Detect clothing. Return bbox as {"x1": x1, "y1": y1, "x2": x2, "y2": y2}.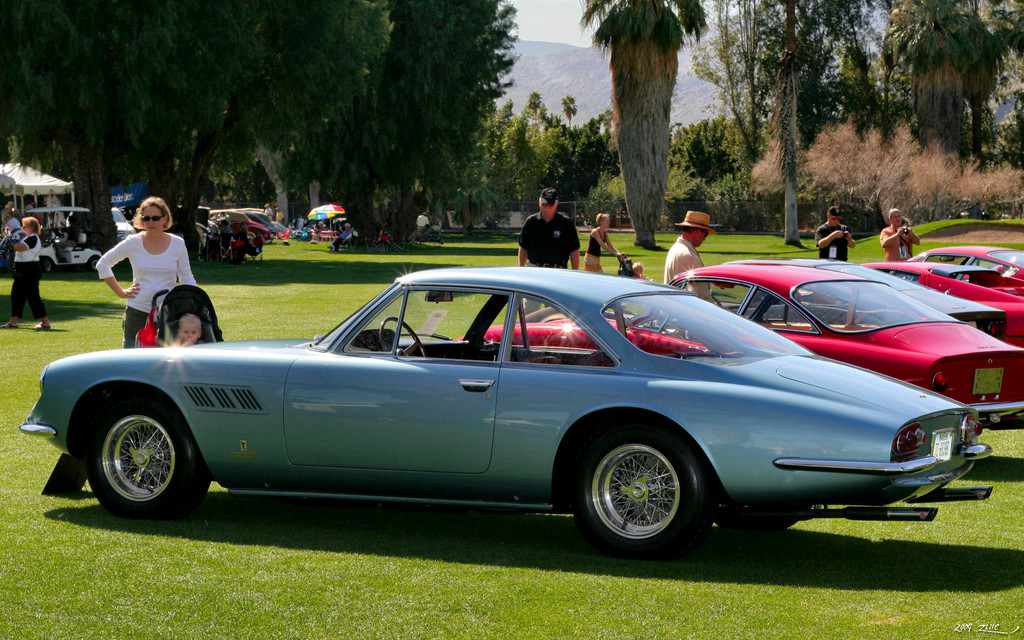
{"x1": 515, "y1": 212, "x2": 575, "y2": 327}.
